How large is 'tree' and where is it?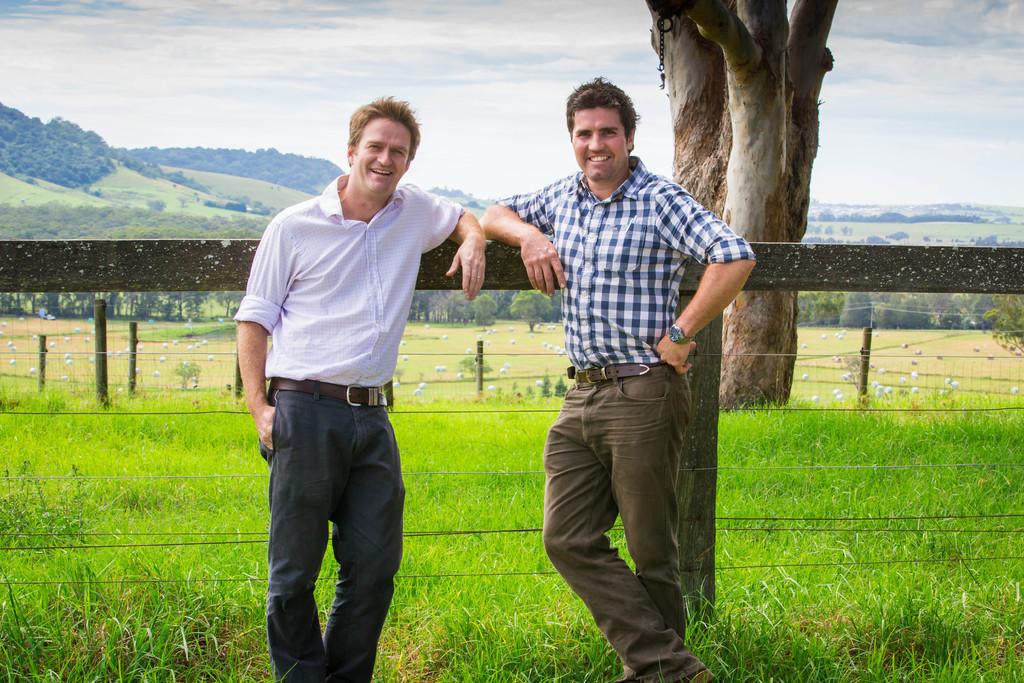
Bounding box: bbox=[974, 231, 1023, 252].
